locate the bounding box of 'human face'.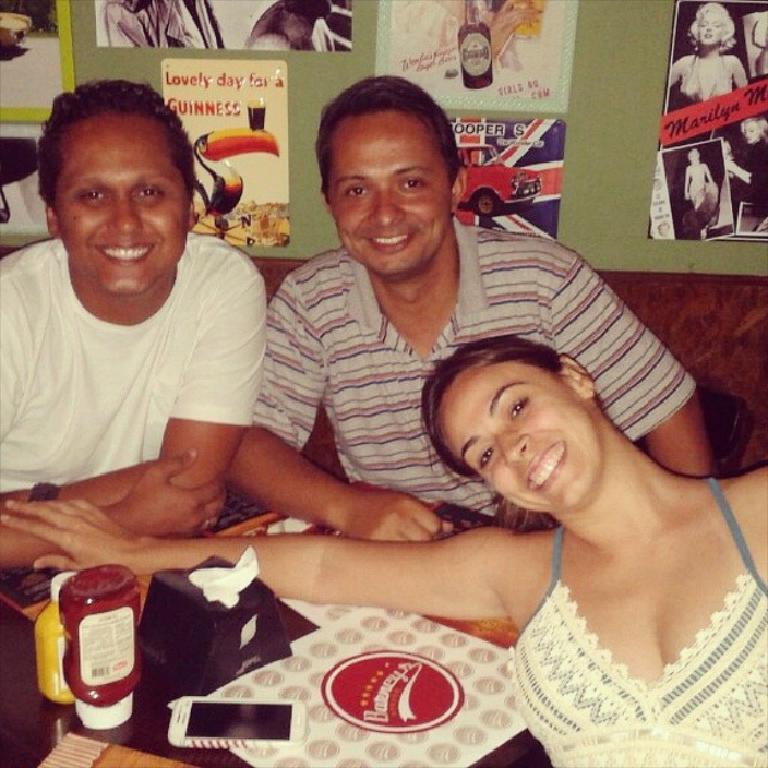
Bounding box: rect(436, 358, 602, 517).
